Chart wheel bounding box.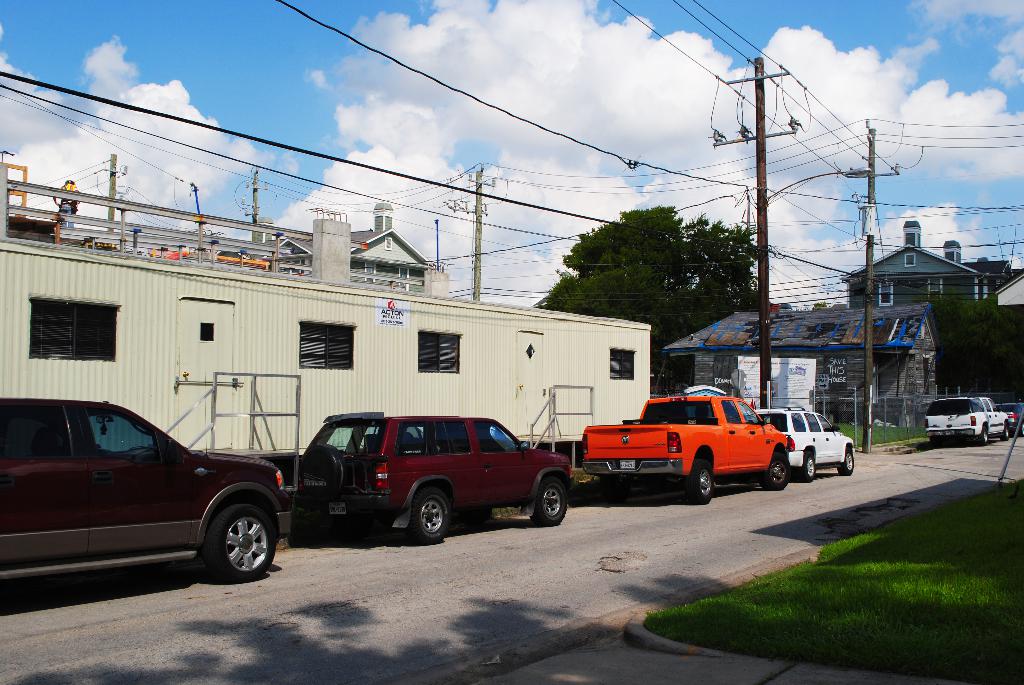
Charted: BBox(801, 453, 815, 482).
